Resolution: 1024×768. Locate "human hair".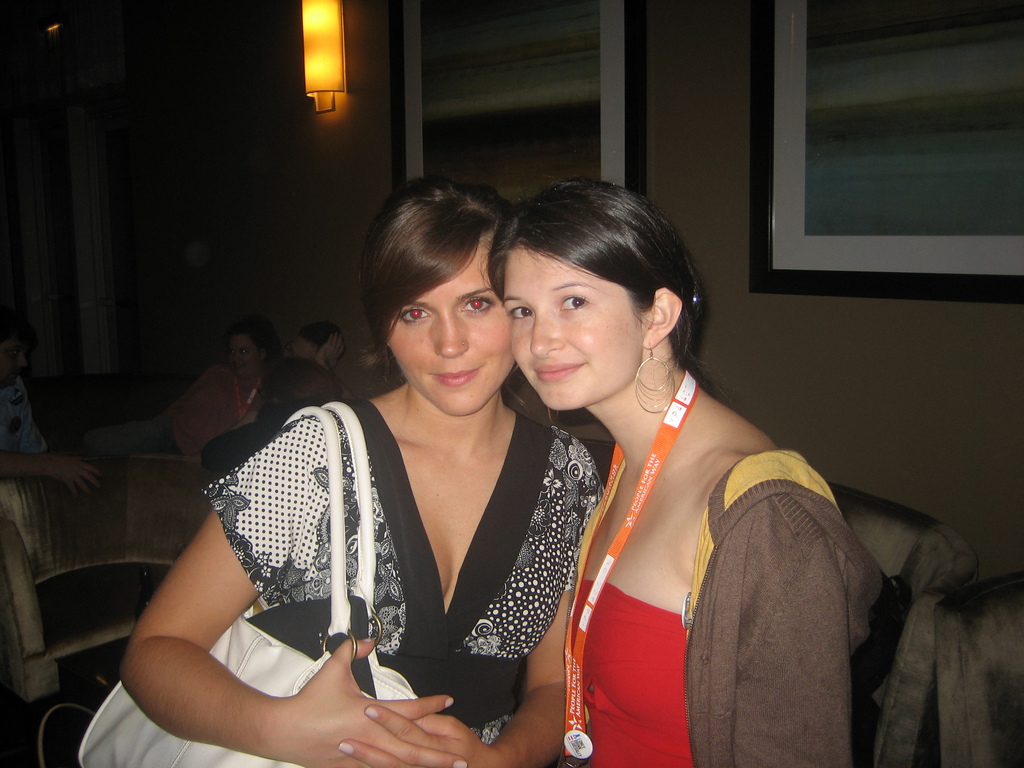
rect(479, 175, 728, 403).
